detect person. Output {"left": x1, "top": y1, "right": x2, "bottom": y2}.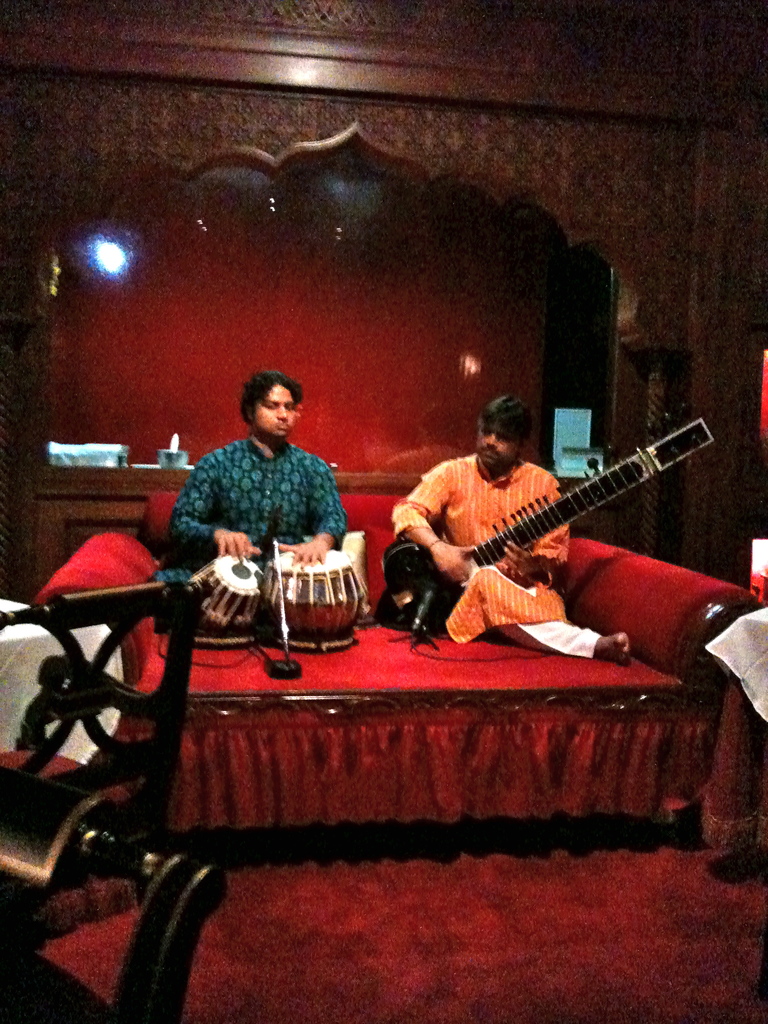
{"left": 157, "top": 371, "right": 349, "bottom": 630}.
